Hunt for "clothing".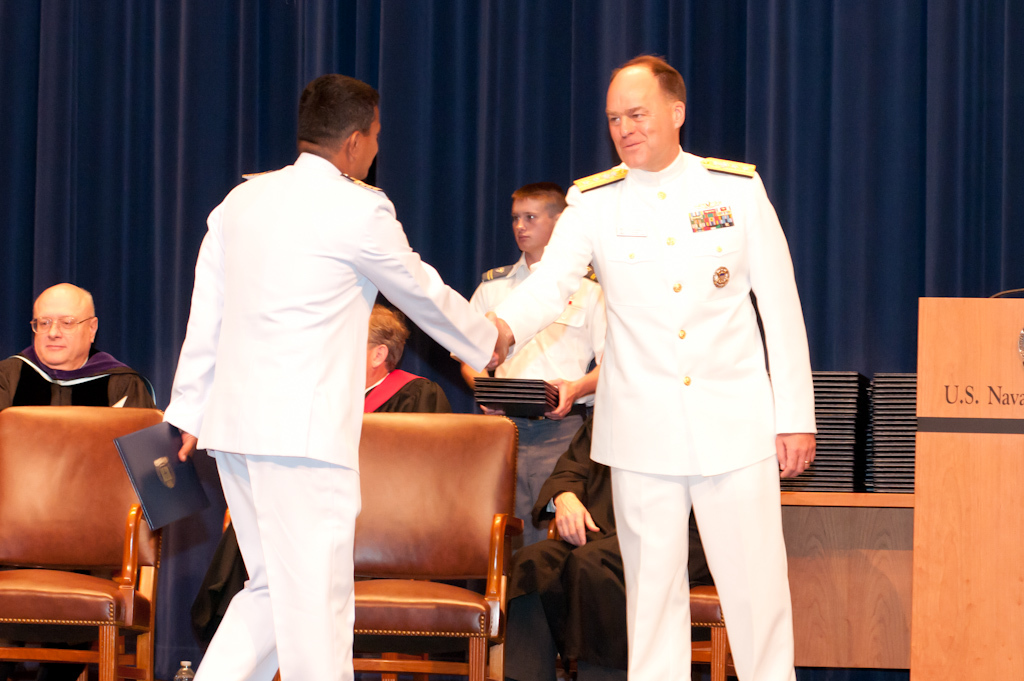
Hunted down at box=[148, 107, 462, 655].
